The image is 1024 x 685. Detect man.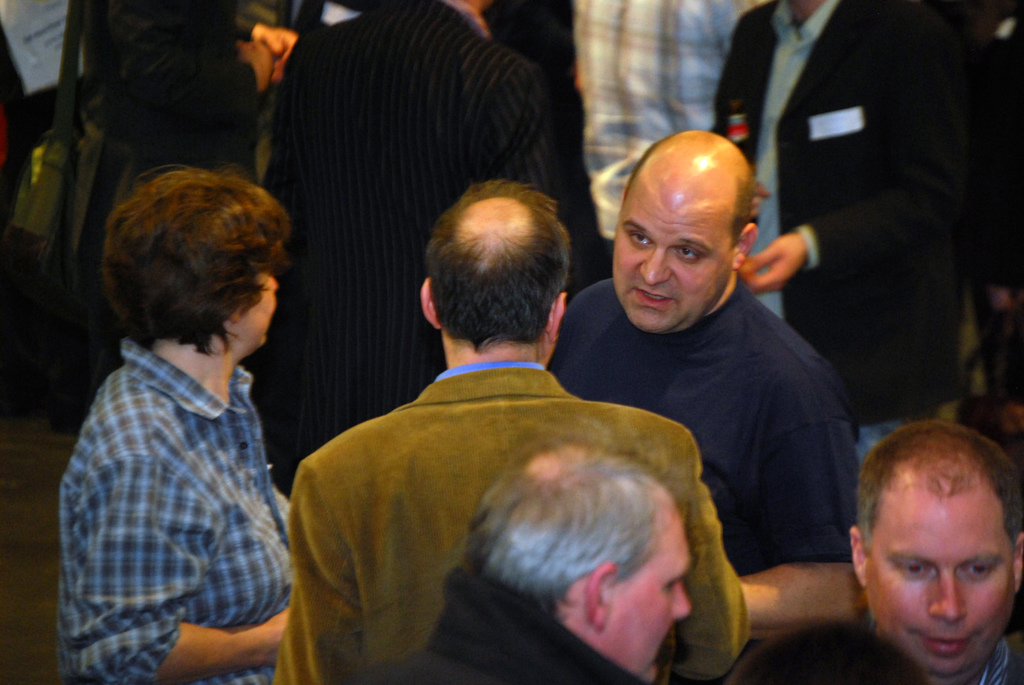
Detection: bbox=[269, 0, 553, 469].
